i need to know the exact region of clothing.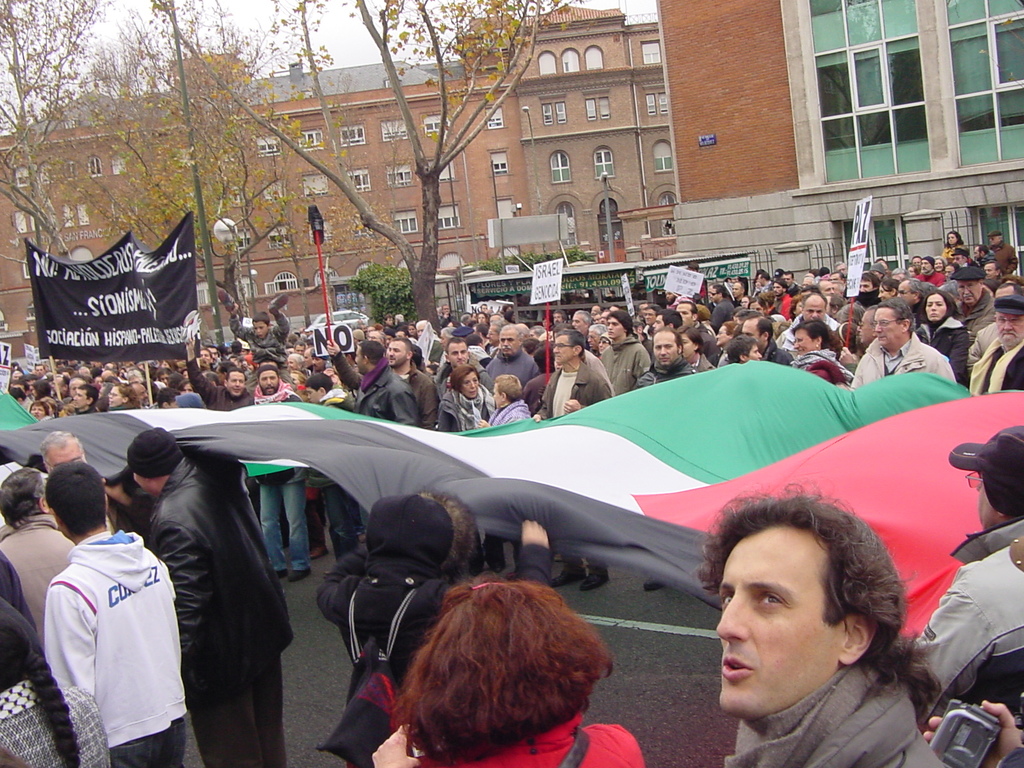
Region: (248, 377, 314, 570).
